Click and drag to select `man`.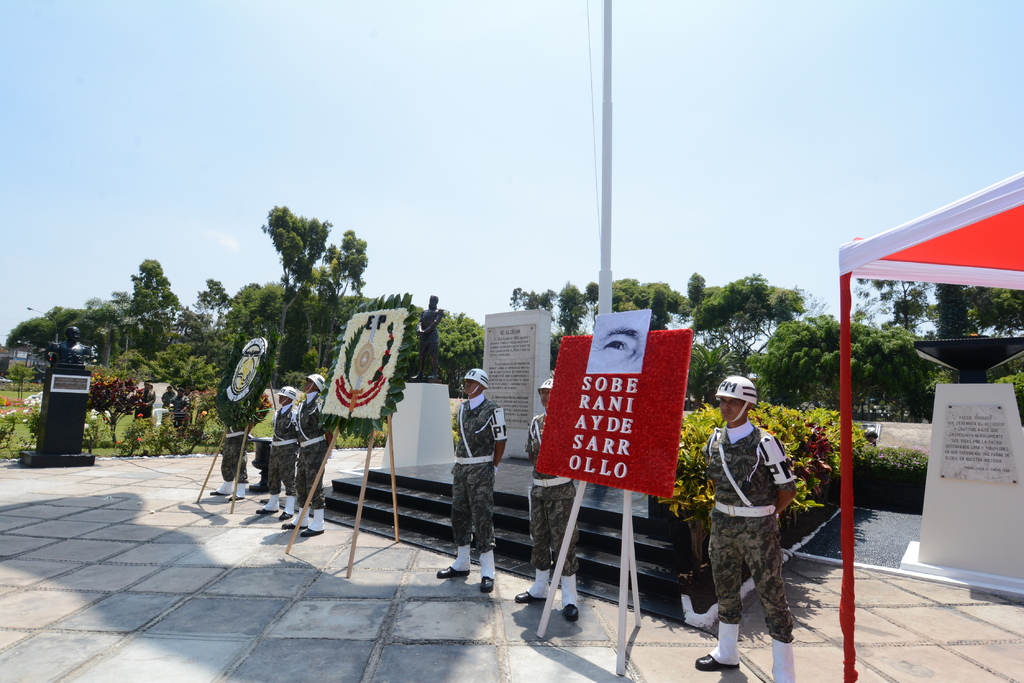
Selection: [435,368,509,592].
